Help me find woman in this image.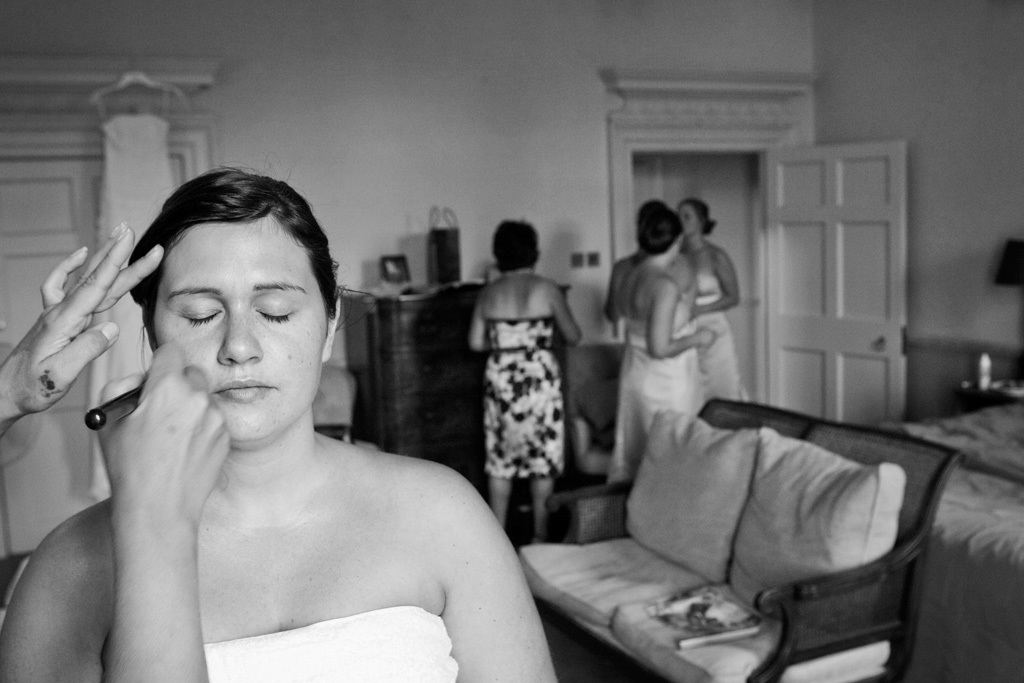
Found it: BBox(674, 203, 757, 409).
